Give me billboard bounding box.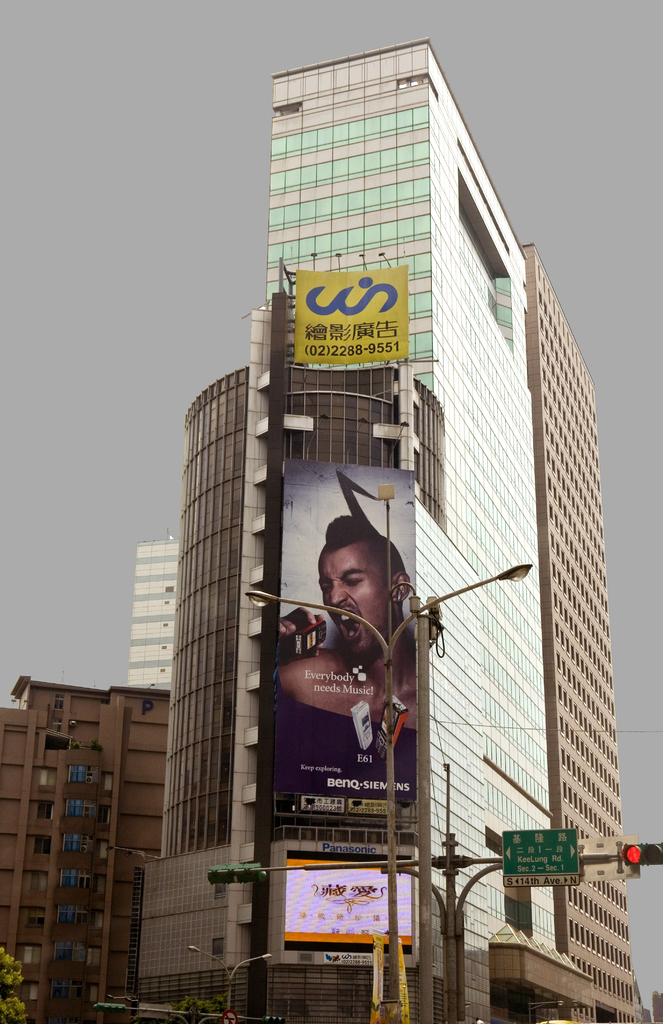
[x1=290, y1=850, x2=414, y2=944].
